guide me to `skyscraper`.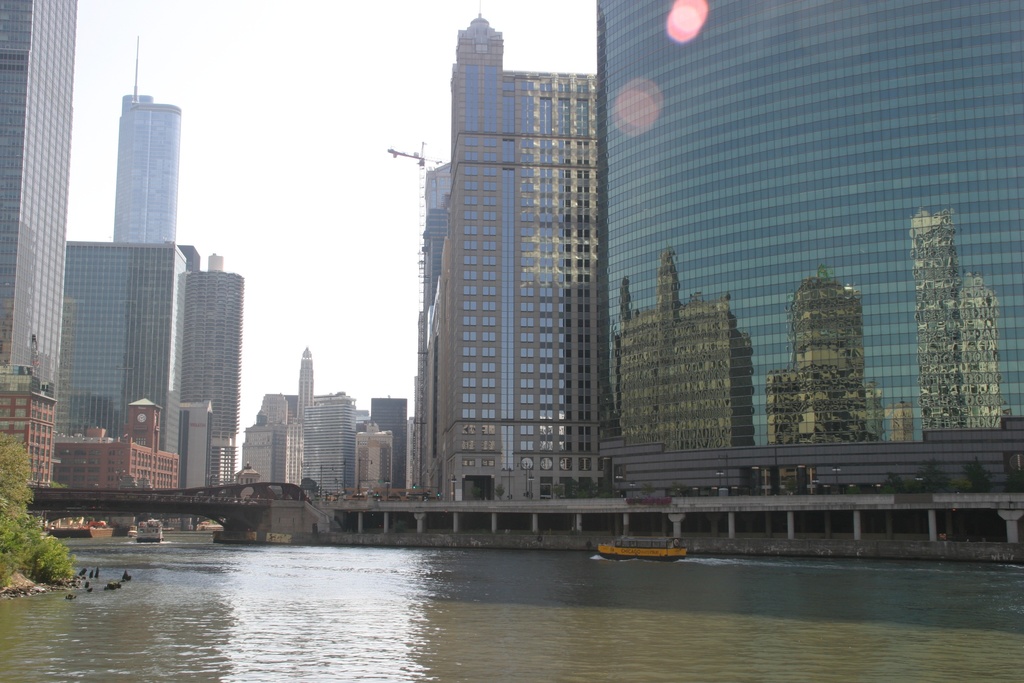
Guidance: region(1, 0, 74, 402).
